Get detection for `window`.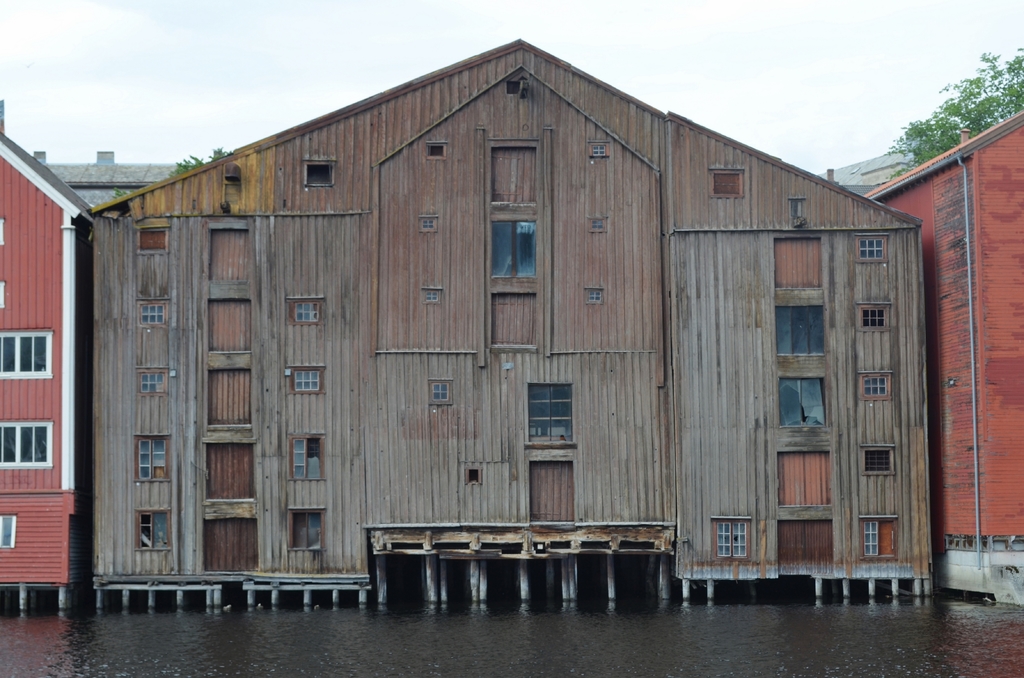
Detection: crop(286, 366, 326, 397).
